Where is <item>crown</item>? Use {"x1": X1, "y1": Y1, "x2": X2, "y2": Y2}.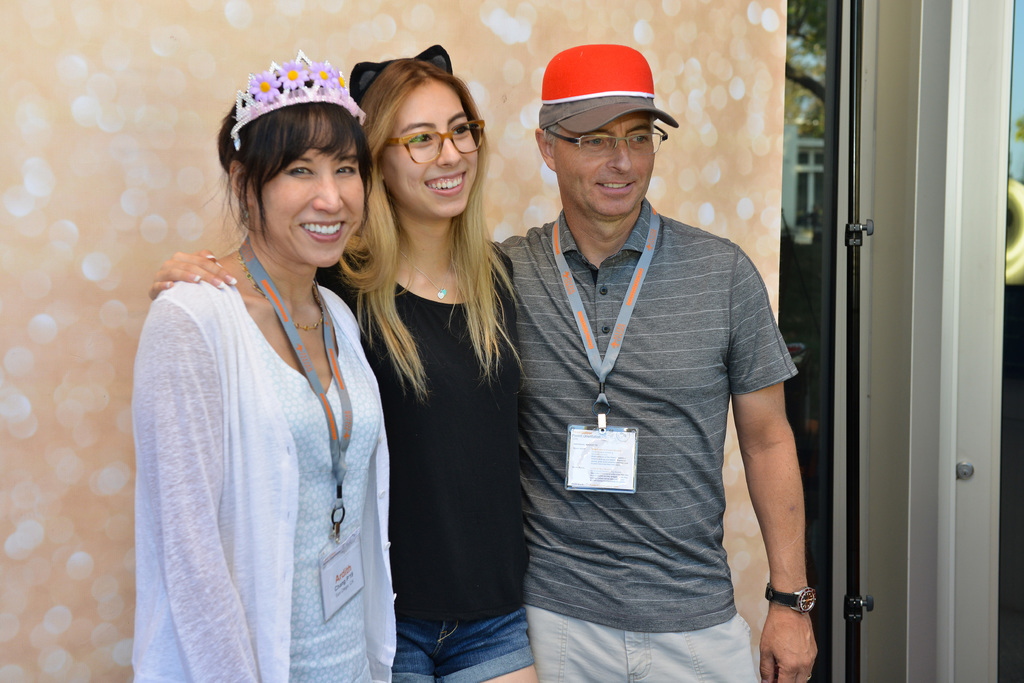
{"x1": 228, "y1": 50, "x2": 368, "y2": 149}.
